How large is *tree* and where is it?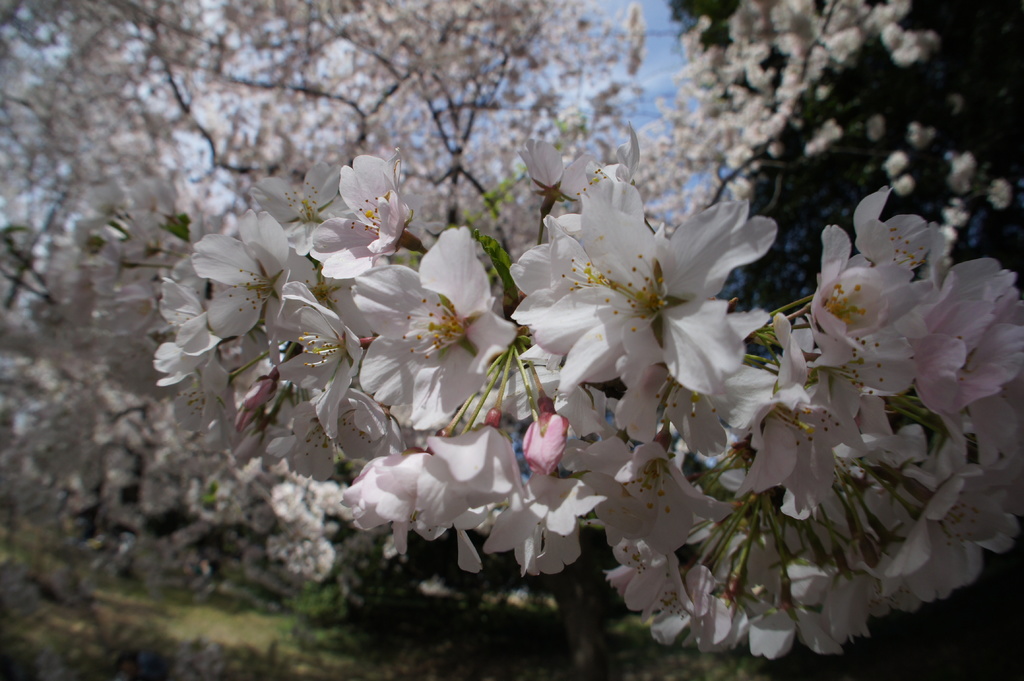
Bounding box: bbox(0, 0, 1021, 680).
